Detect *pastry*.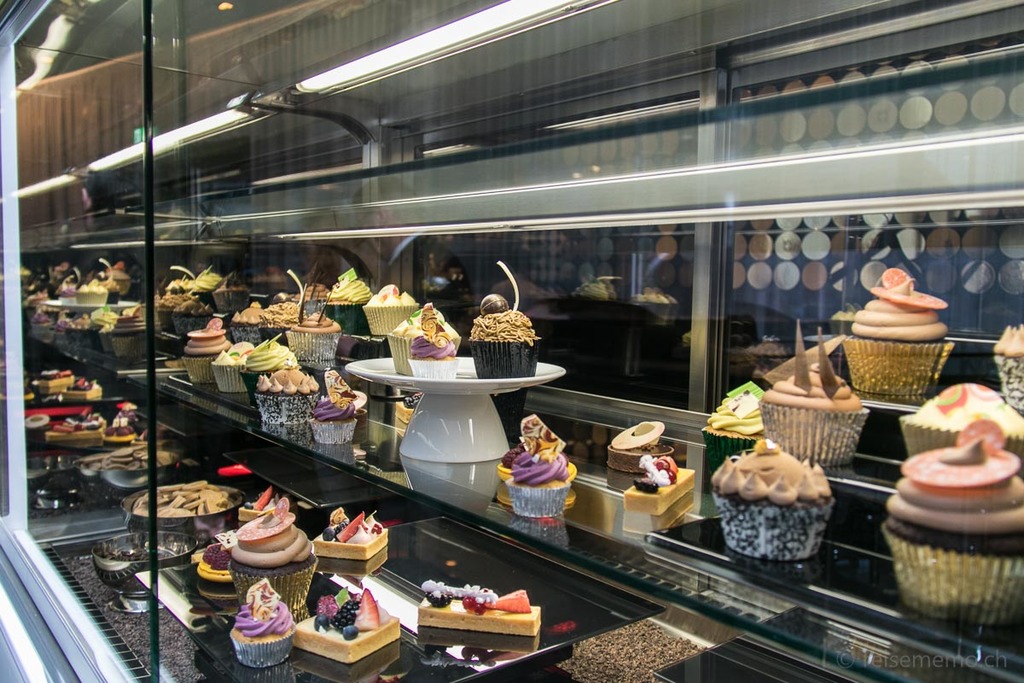
Detected at detection(313, 388, 358, 441).
